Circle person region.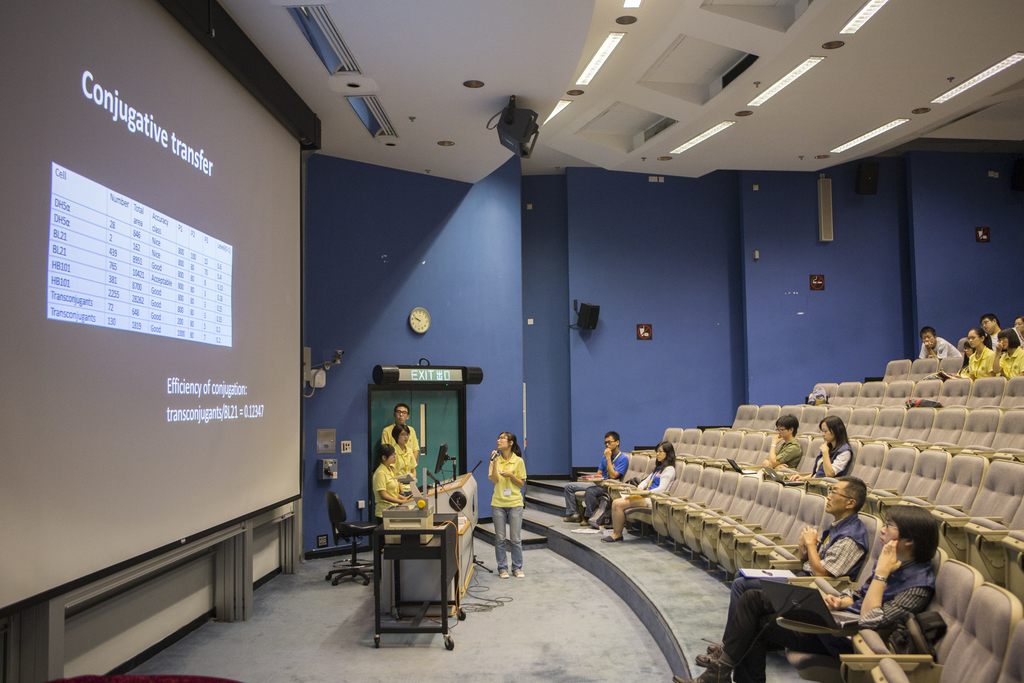
Region: (388, 426, 414, 493).
